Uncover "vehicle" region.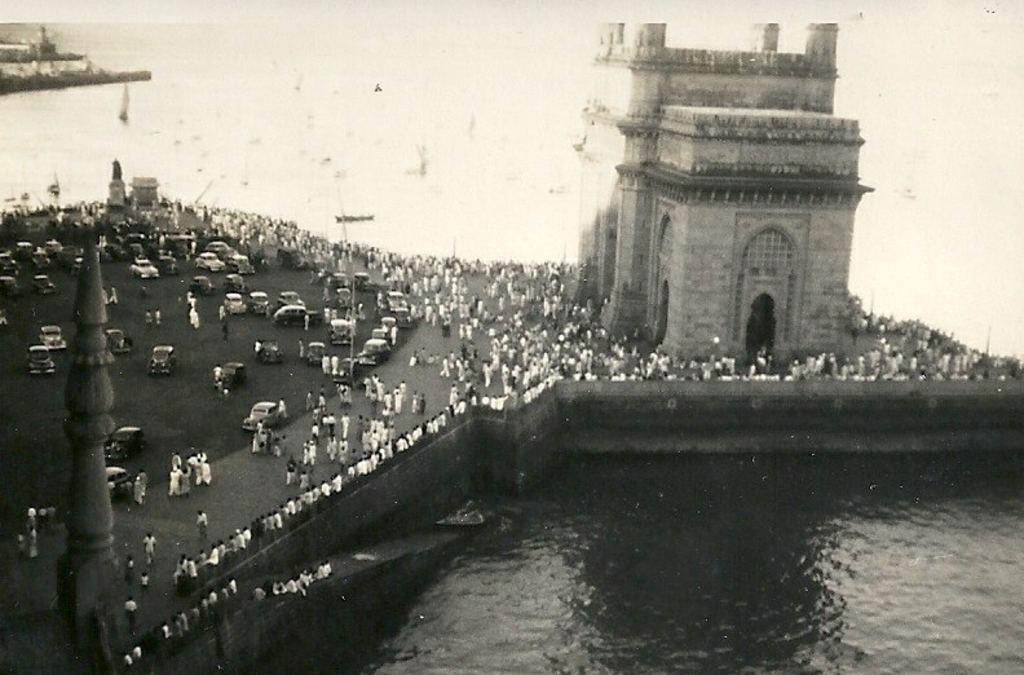
Uncovered: rect(8, 238, 36, 270).
